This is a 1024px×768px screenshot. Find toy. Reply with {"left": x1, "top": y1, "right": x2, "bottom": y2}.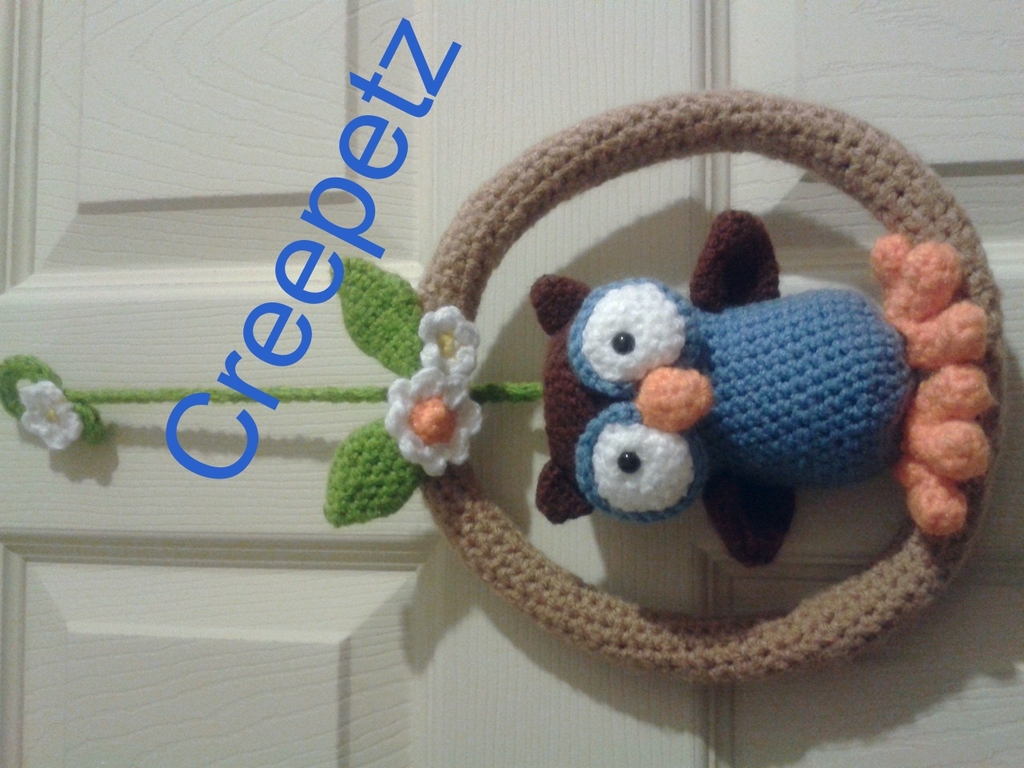
{"left": 0, "top": 90, "right": 1005, "bottom": 688}.
